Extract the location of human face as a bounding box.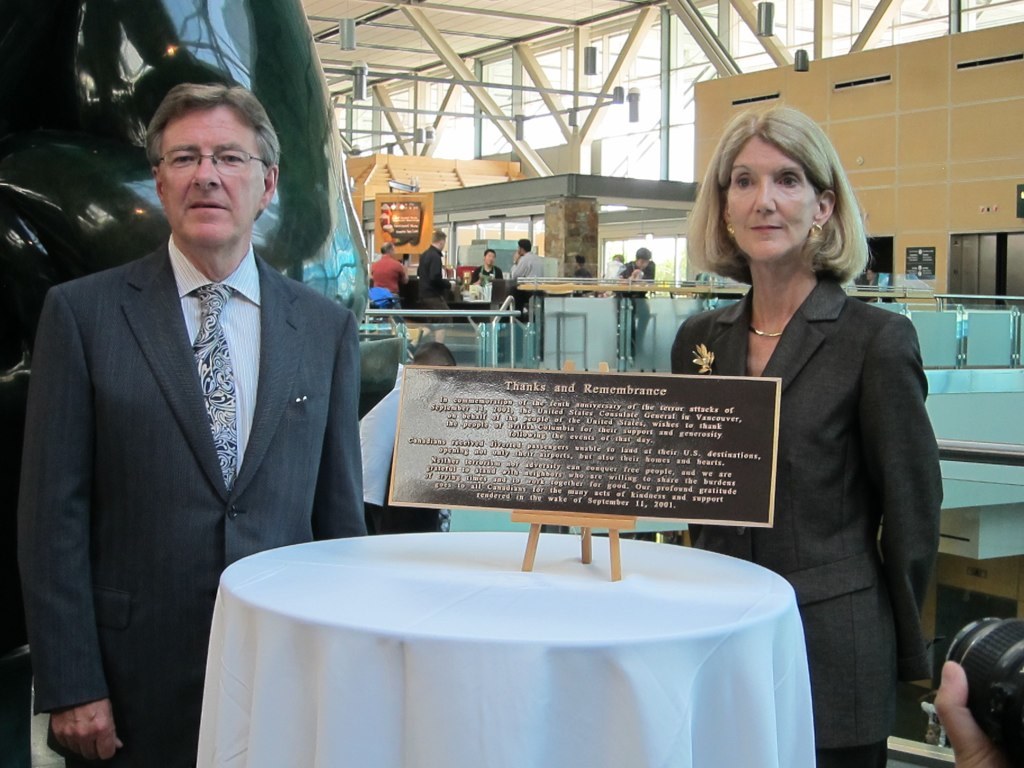
rect(161, 116, 261, 240).
